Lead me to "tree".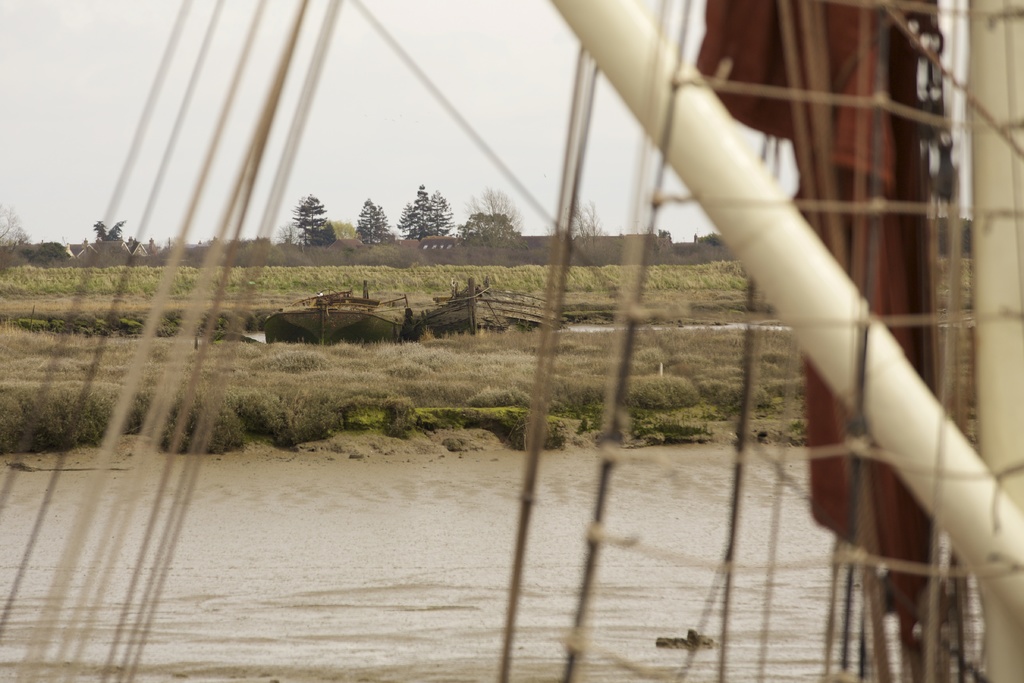
Lead to box(289, 194, 323, 247).
